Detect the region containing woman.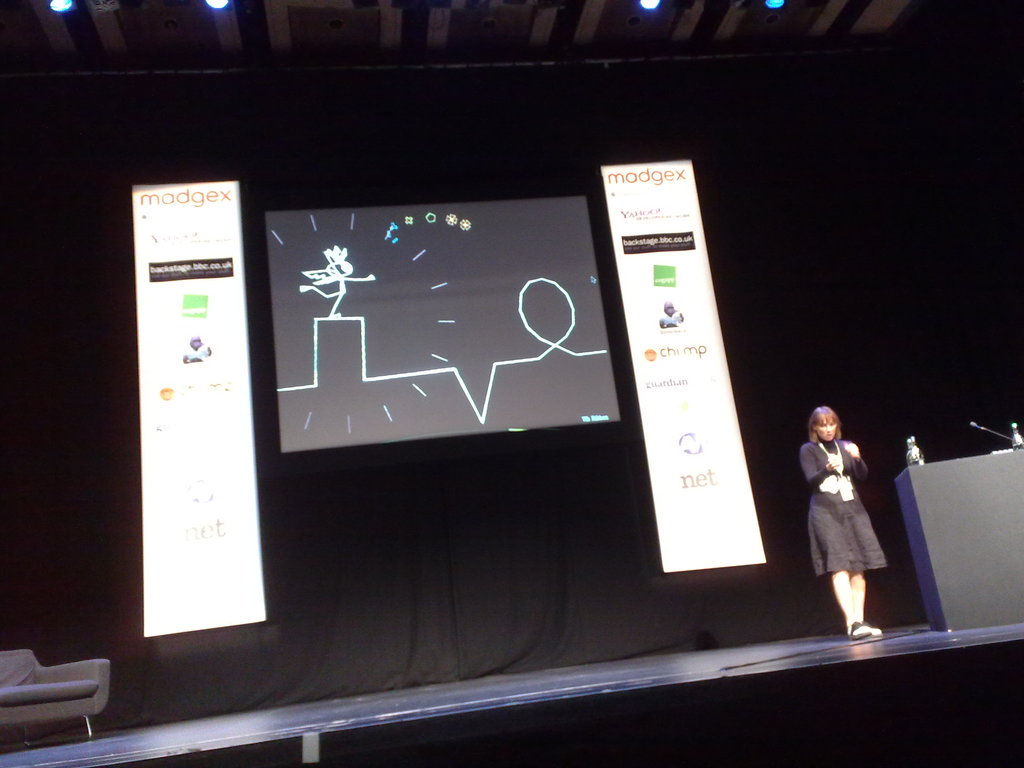
(797,401,895,625).
